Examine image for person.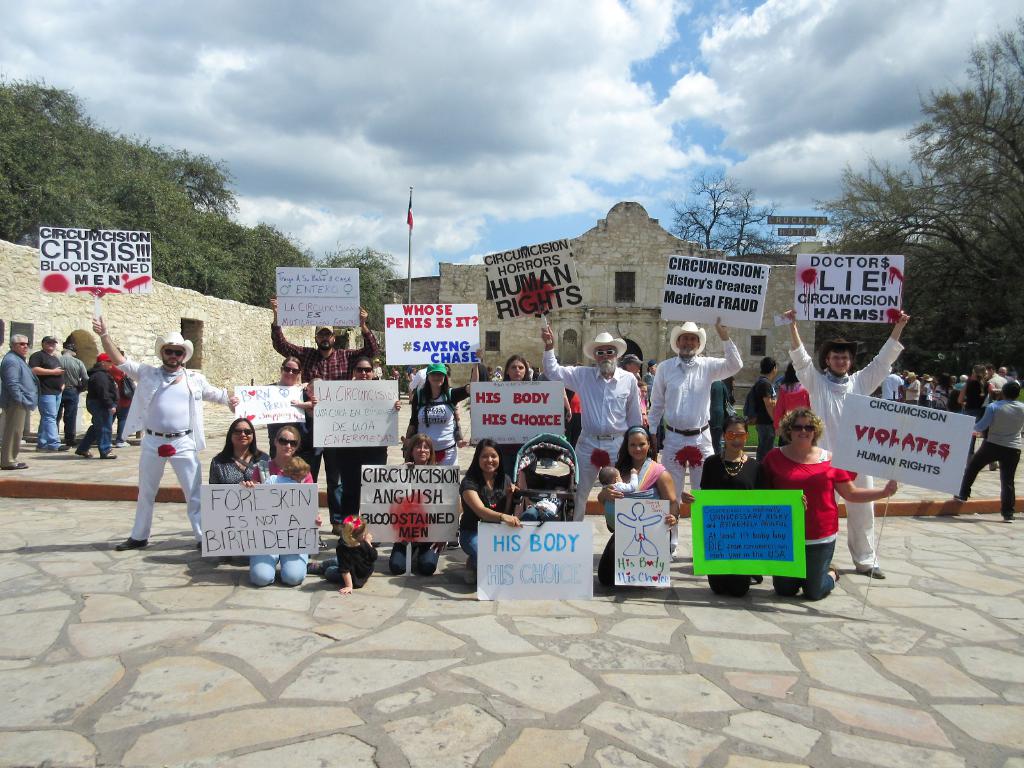
Examination result: detection(586, 450, 638, 543).
